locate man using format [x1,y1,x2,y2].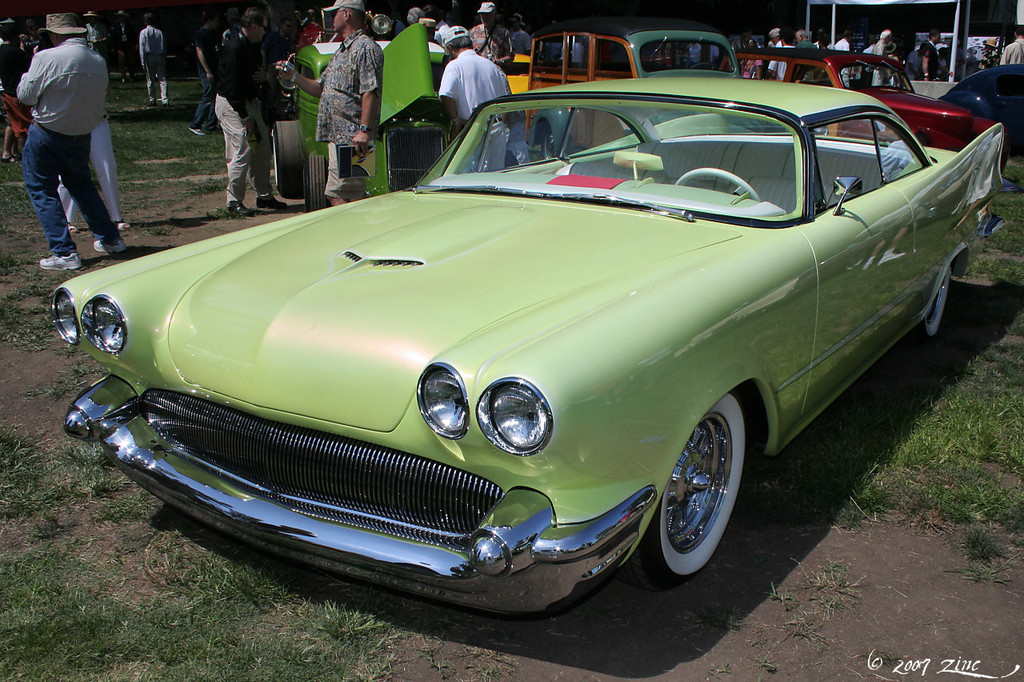
[438,23,518,142].
